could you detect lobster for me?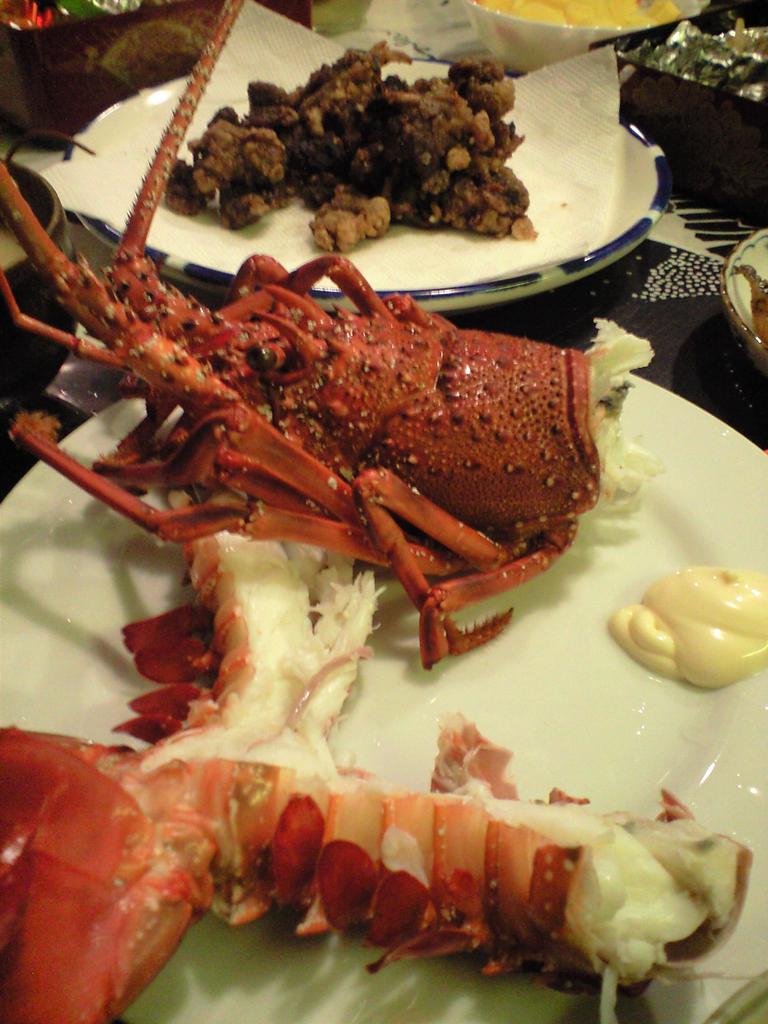
Detection result: x1=0, y1=474, x2=751, y2=1023.
